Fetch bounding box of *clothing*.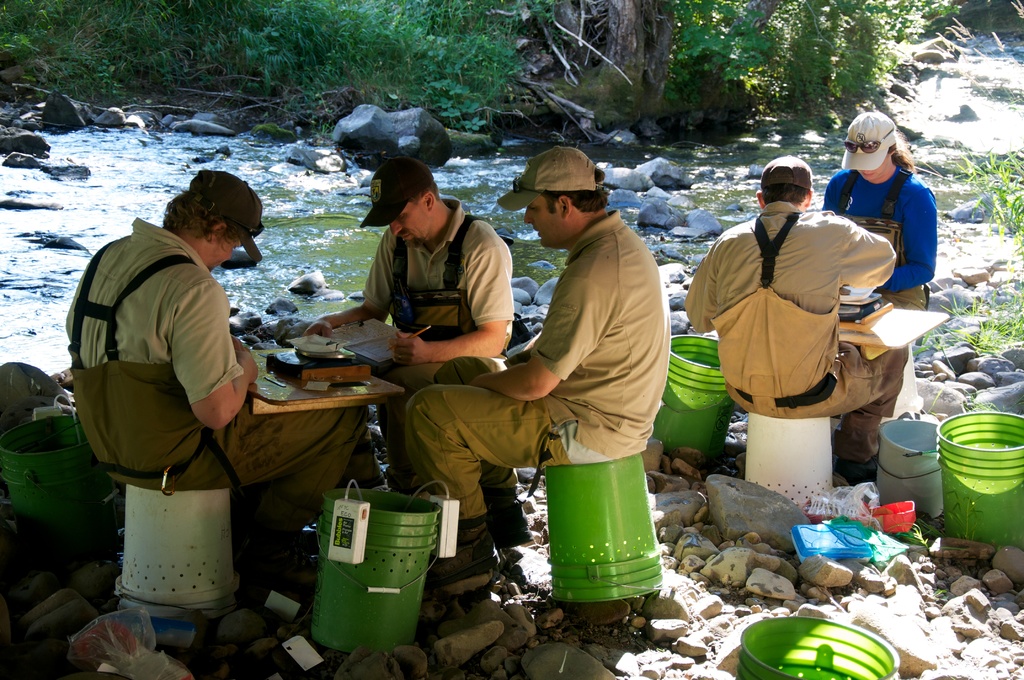
Bbox: [x1=466, y1=170, x2=682, y2=535].
